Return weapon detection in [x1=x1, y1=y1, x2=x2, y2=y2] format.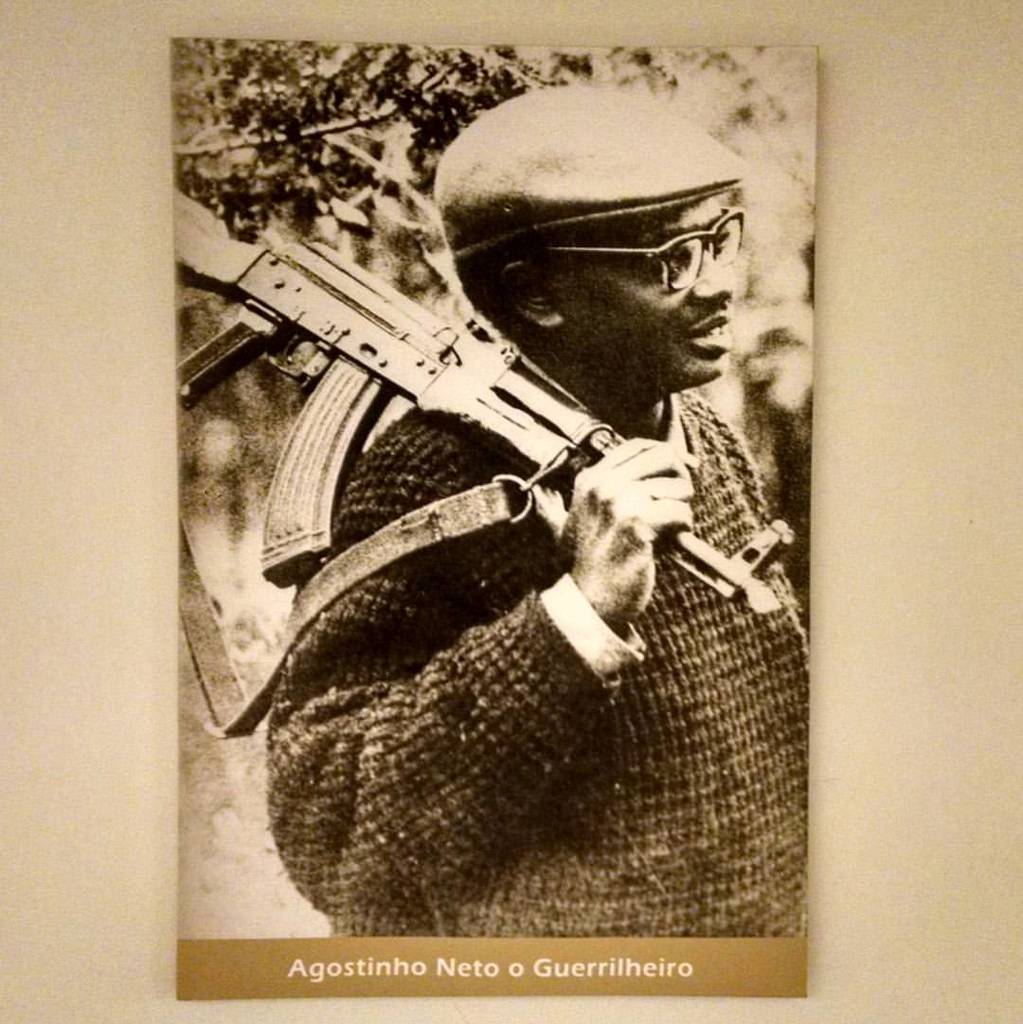
[x1=188, y1=196, x2=734, y2=689].
